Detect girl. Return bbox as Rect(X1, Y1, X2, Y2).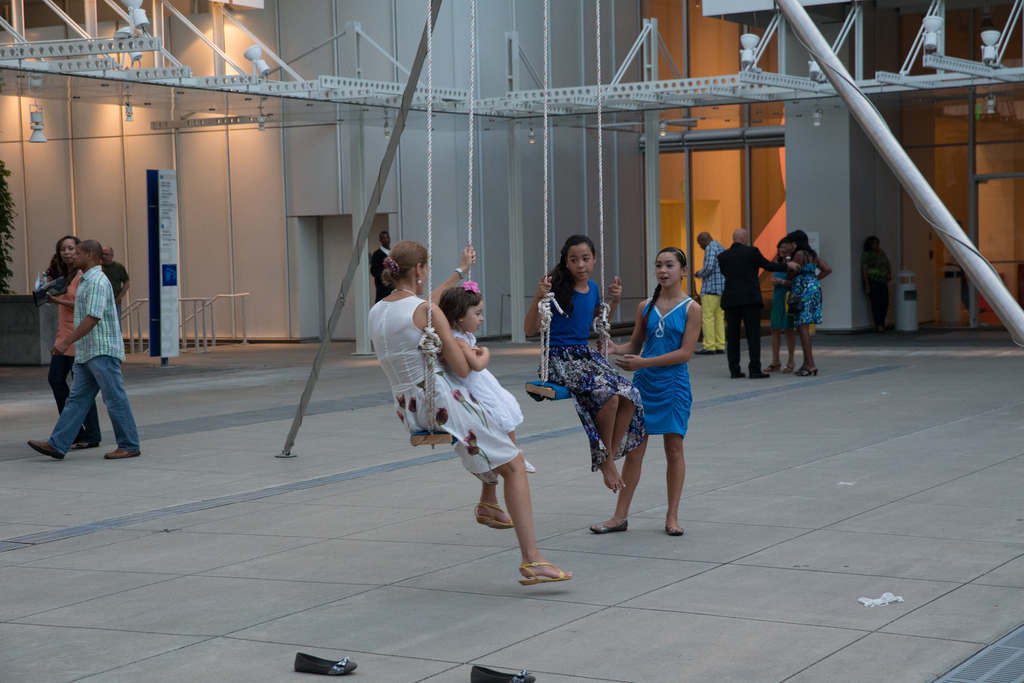
Rect(41, 234, 93, 450).
